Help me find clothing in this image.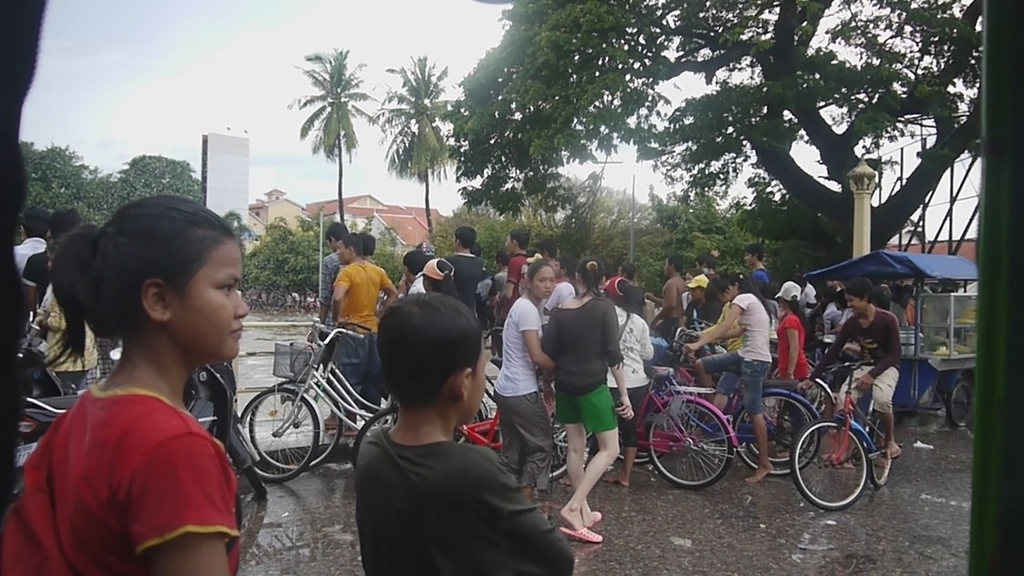
Found it: bbox(14, 371, 231, 575).
